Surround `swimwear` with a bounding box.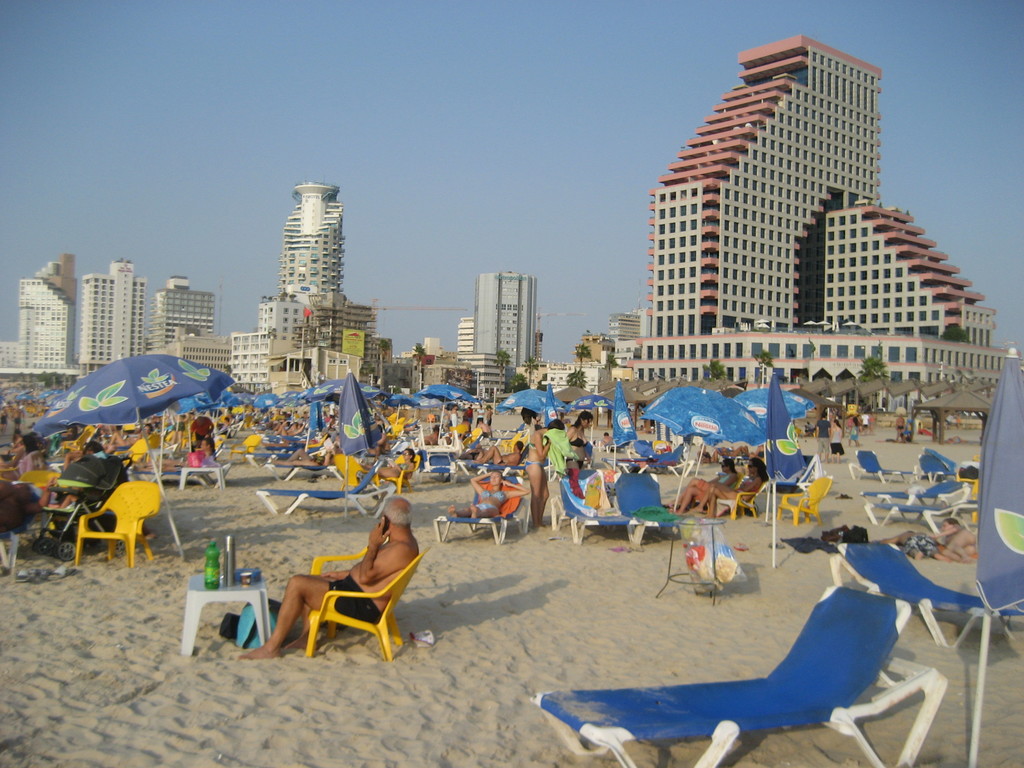
524 433 544 444.
